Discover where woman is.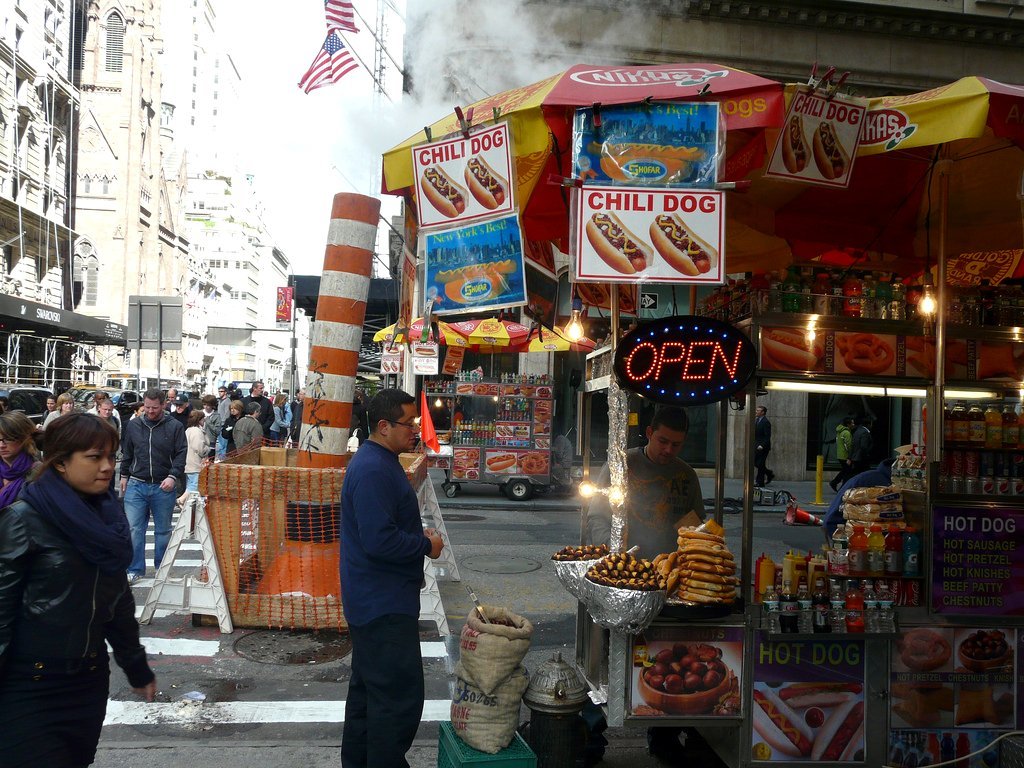
Discovered at locate(0, 416, 160, 767).
